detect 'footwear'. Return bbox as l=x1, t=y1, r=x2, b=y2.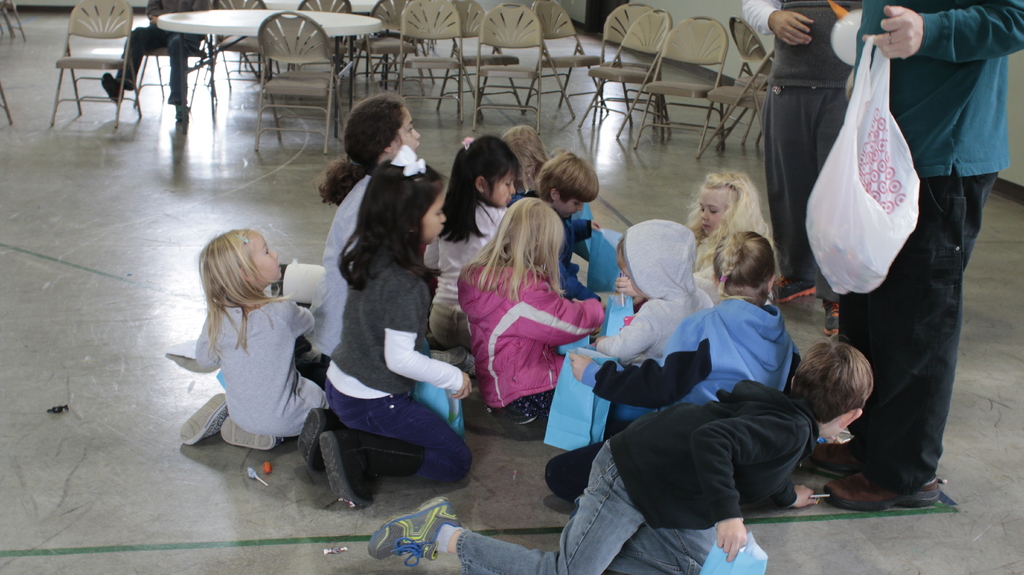
l=220, t=415, r=284, b=453.
